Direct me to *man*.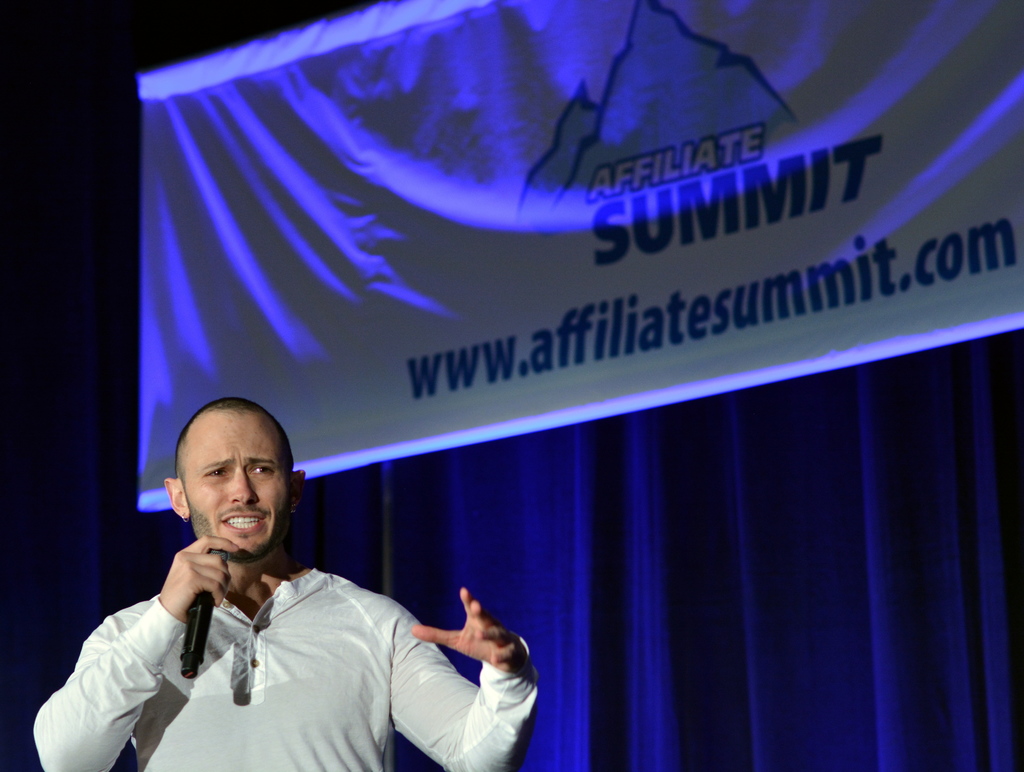
Direction: pyautogui.locateOnScreen(31, 397, 538, 771).
